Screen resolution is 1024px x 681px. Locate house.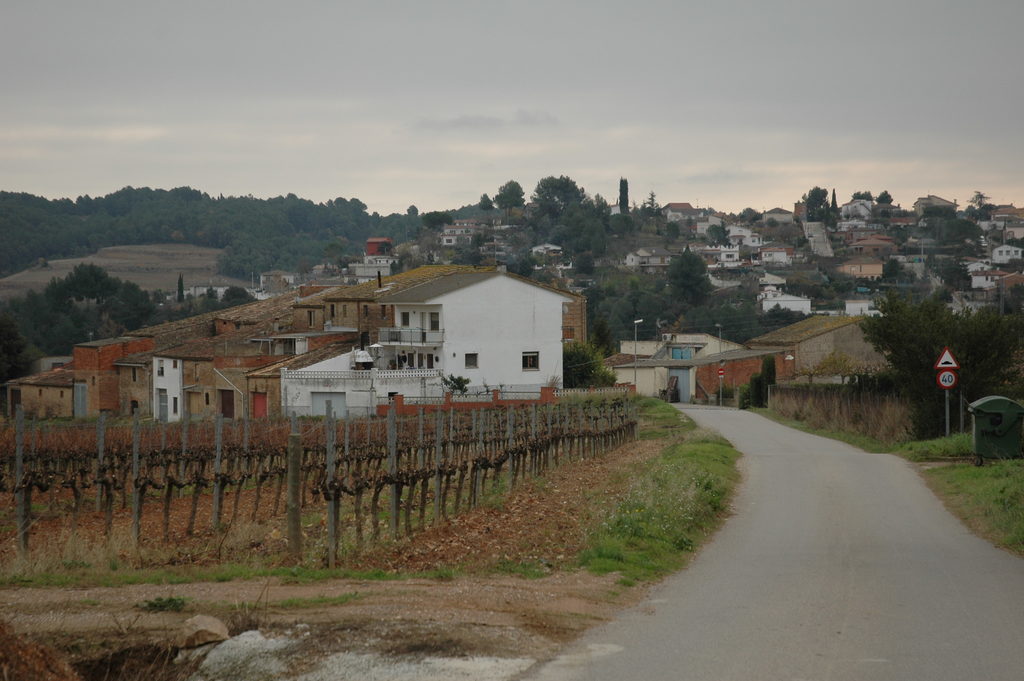
694:212:728:234.
